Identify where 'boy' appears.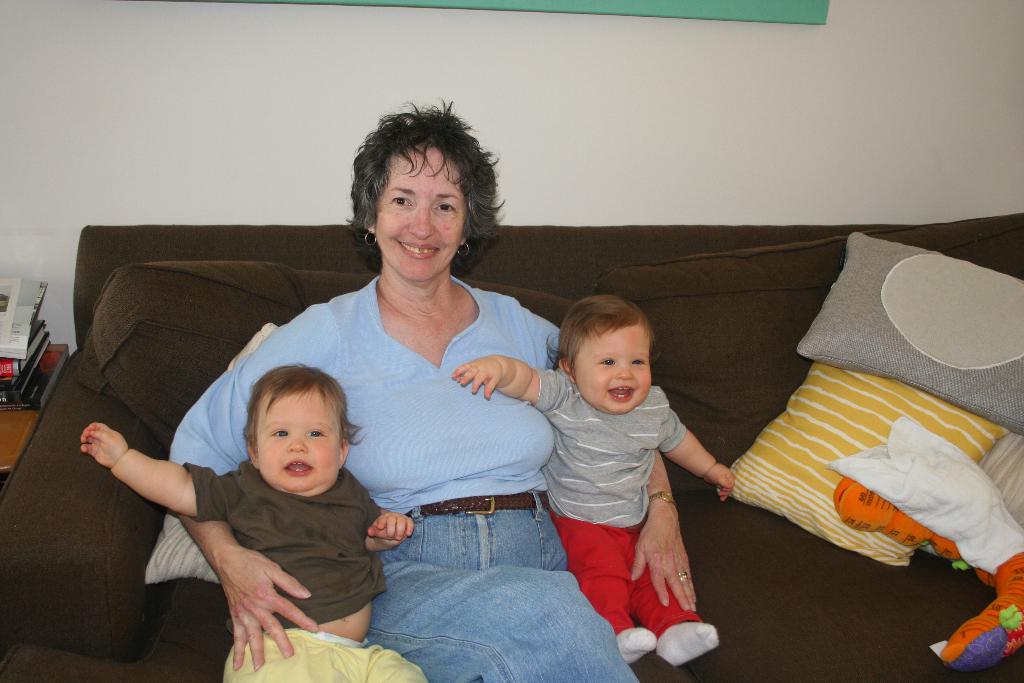
Appears at [90, 336, 435, 657].
